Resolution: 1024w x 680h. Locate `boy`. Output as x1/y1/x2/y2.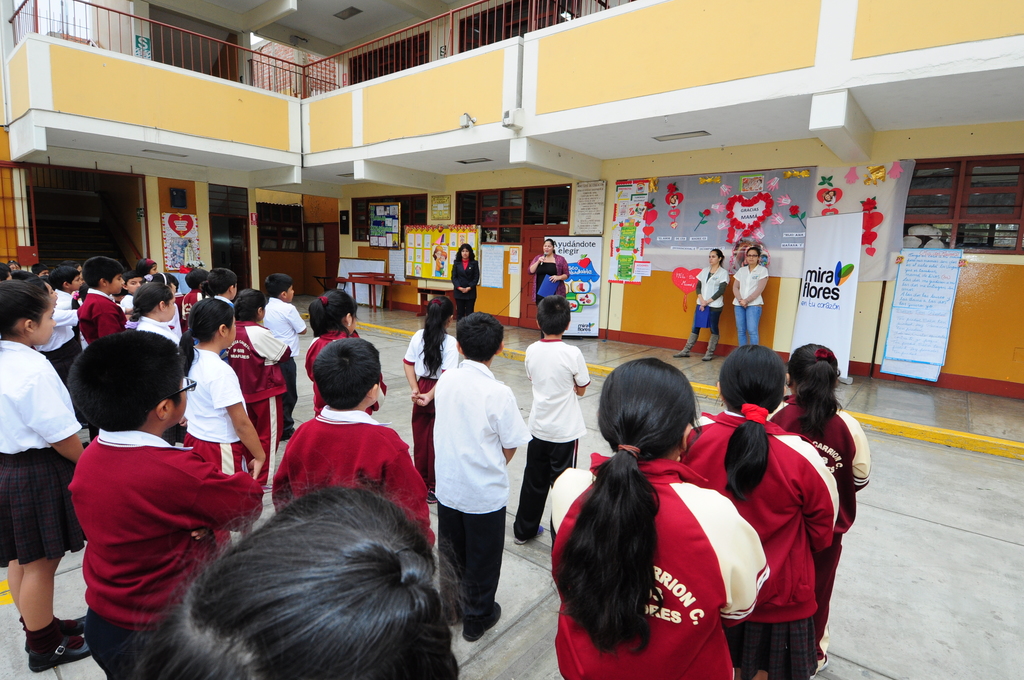
77/255/126/341.
